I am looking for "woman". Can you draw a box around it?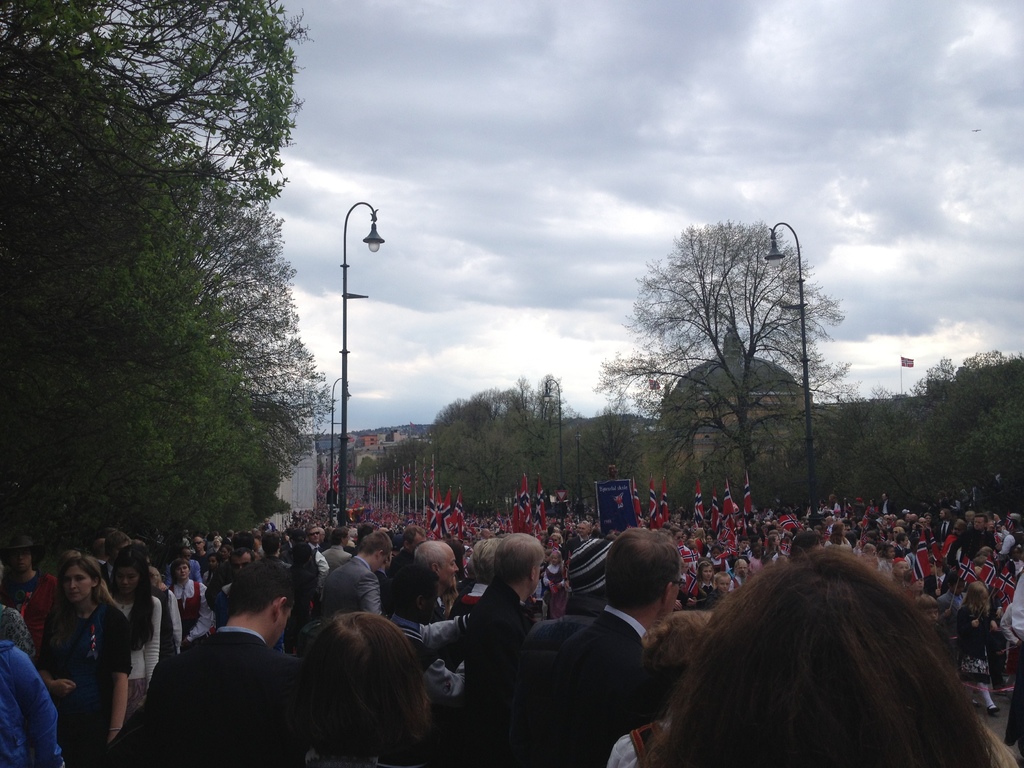
Sure, the bounding box is box(252, 603, 452, 767).
